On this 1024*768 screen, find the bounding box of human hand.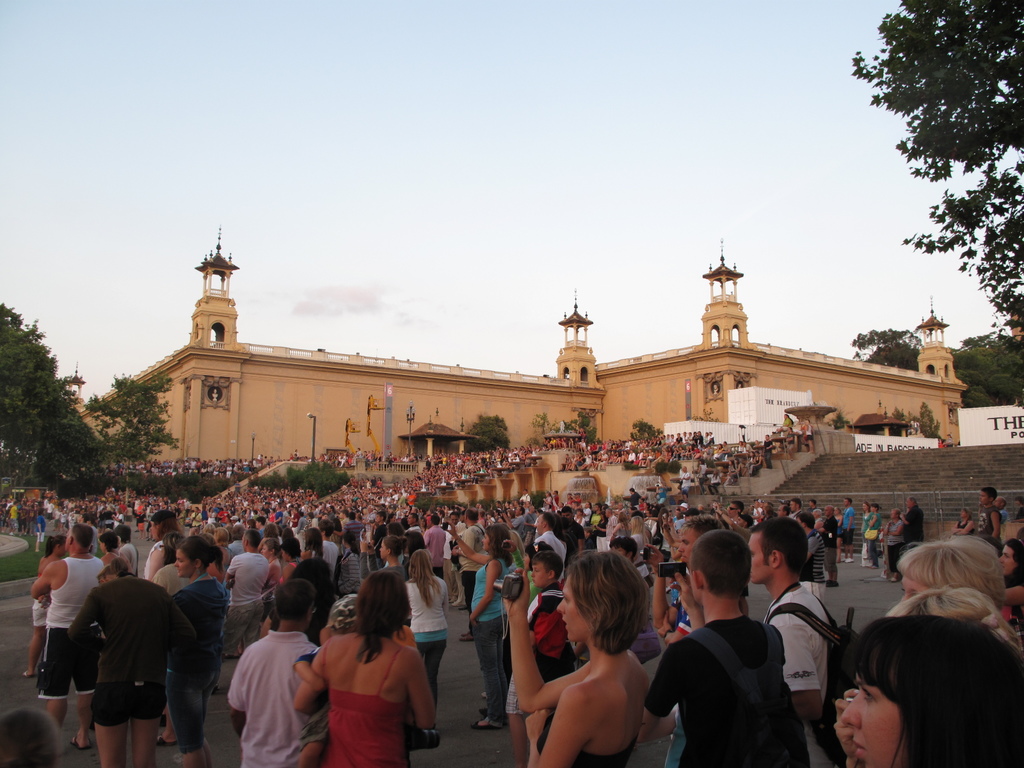
Bounding box: 657/625/671/639.
